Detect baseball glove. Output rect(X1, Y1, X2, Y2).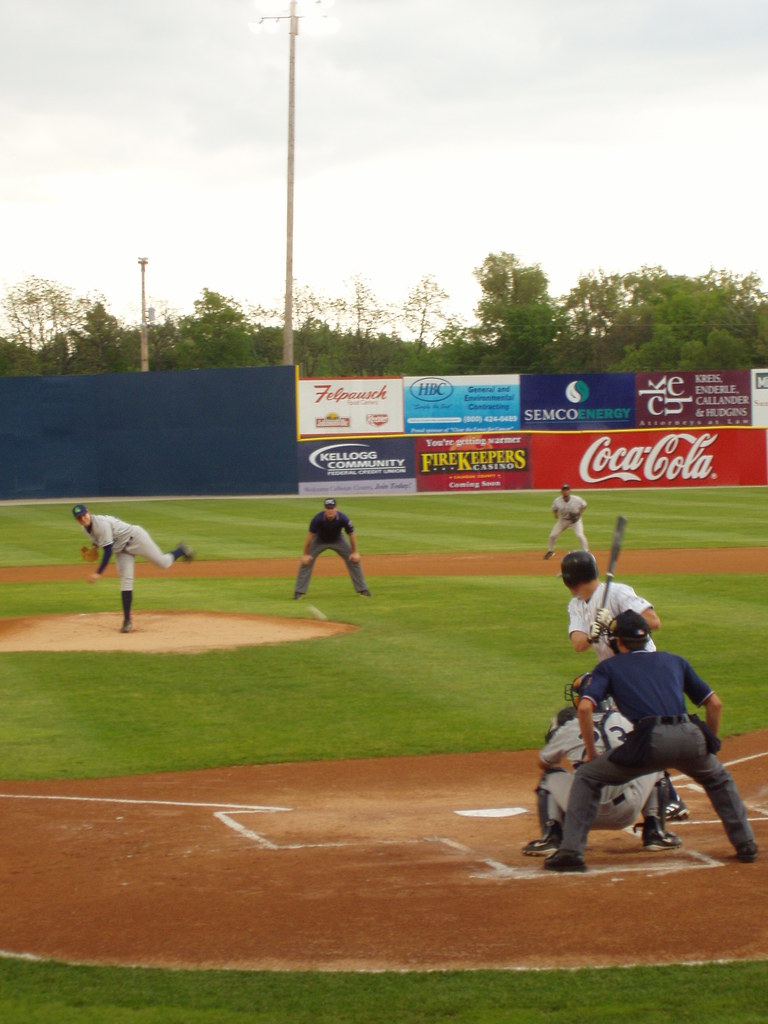
rect(593, 607, 612, 630).
